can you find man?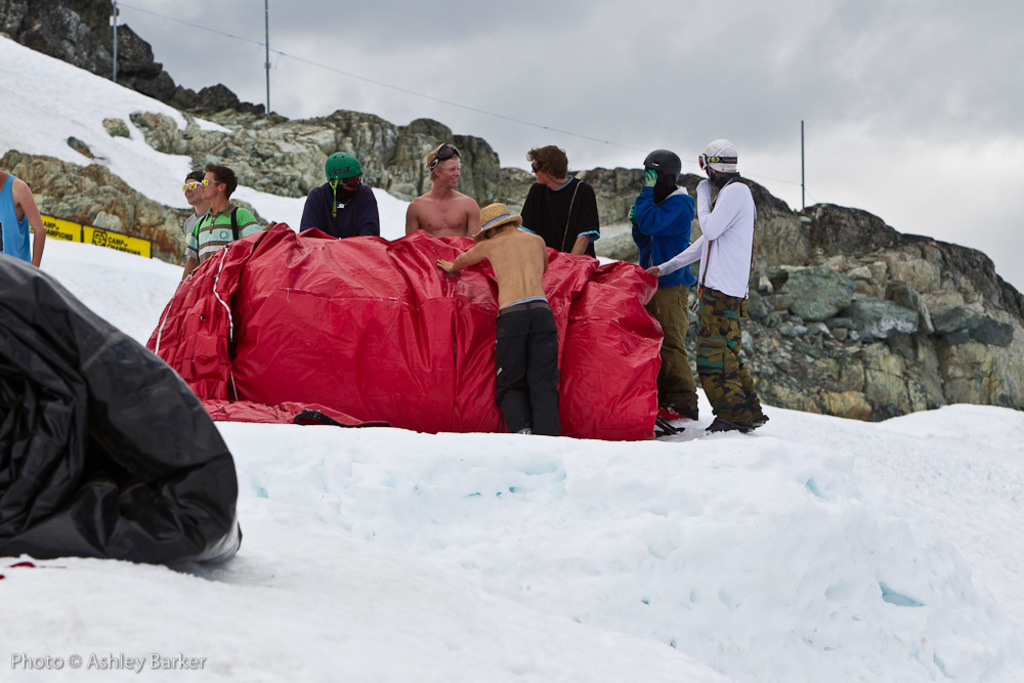
Yes, bounding box: bbox=(627, 148, 708, 427).
